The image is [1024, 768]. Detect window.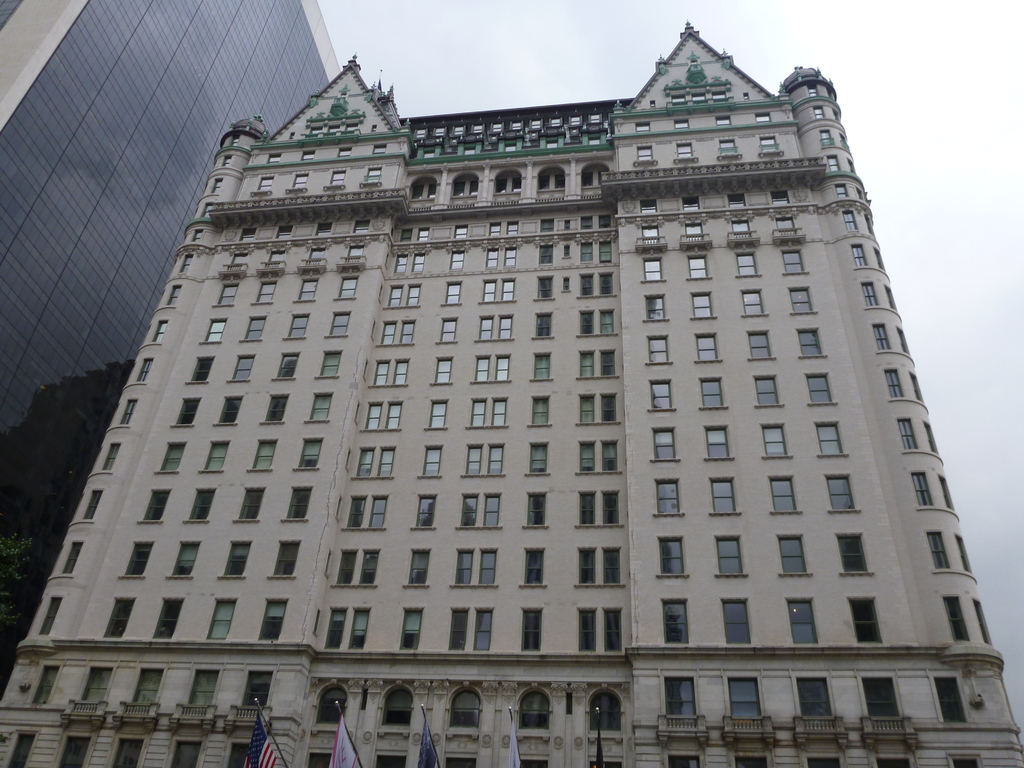
Detection: bbox(352, 549, 381, 586).
